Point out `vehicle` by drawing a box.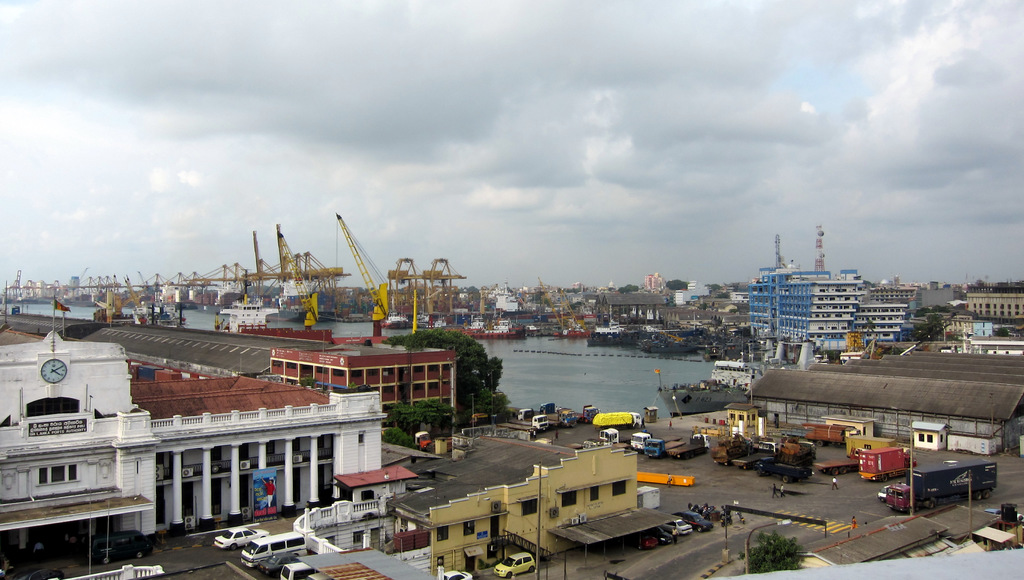
[x1=215, y1=290, x2=276, y2=334].
